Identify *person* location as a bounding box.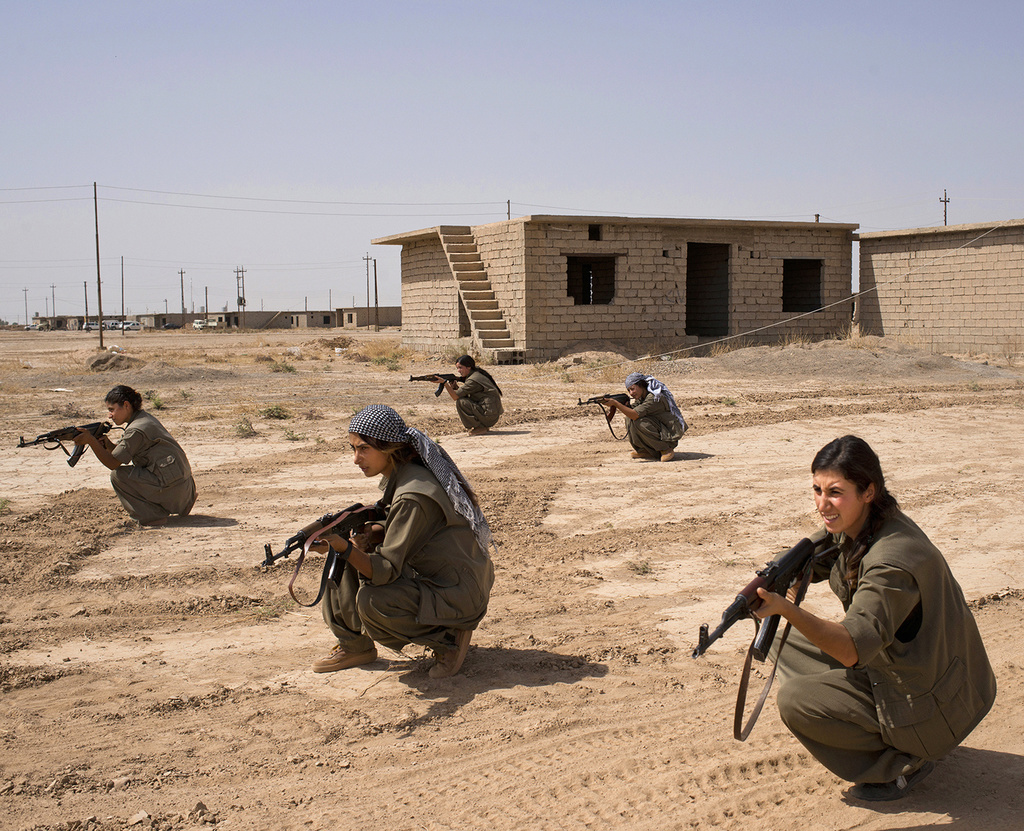
bbox=[428, 358, 506, 433].
